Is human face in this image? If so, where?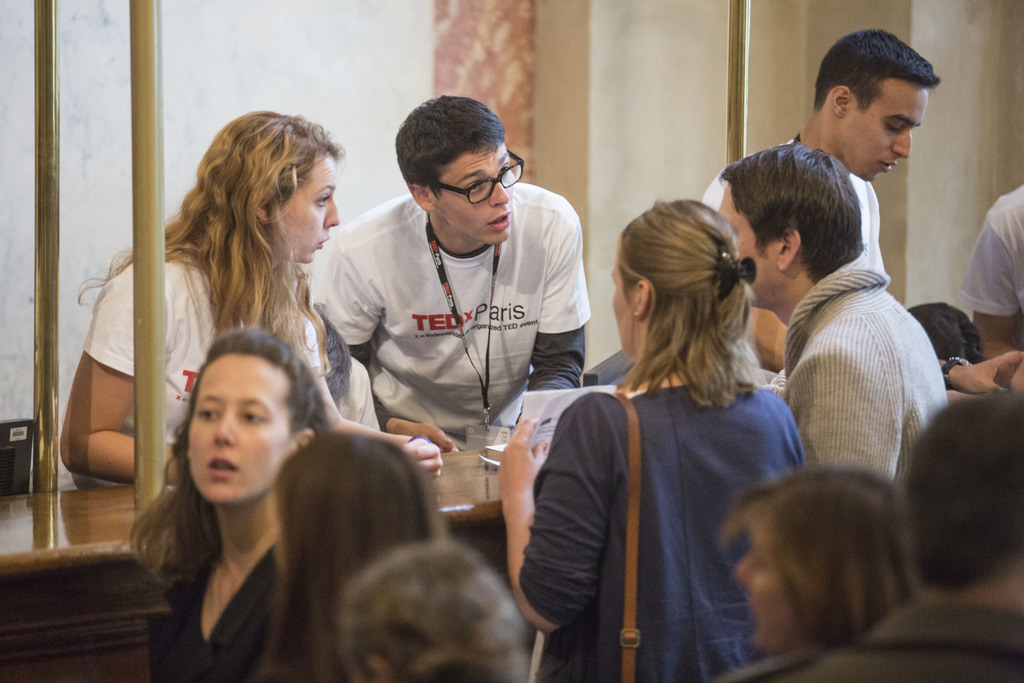
Yes, at l=188, t=352, r=294, b=506.
